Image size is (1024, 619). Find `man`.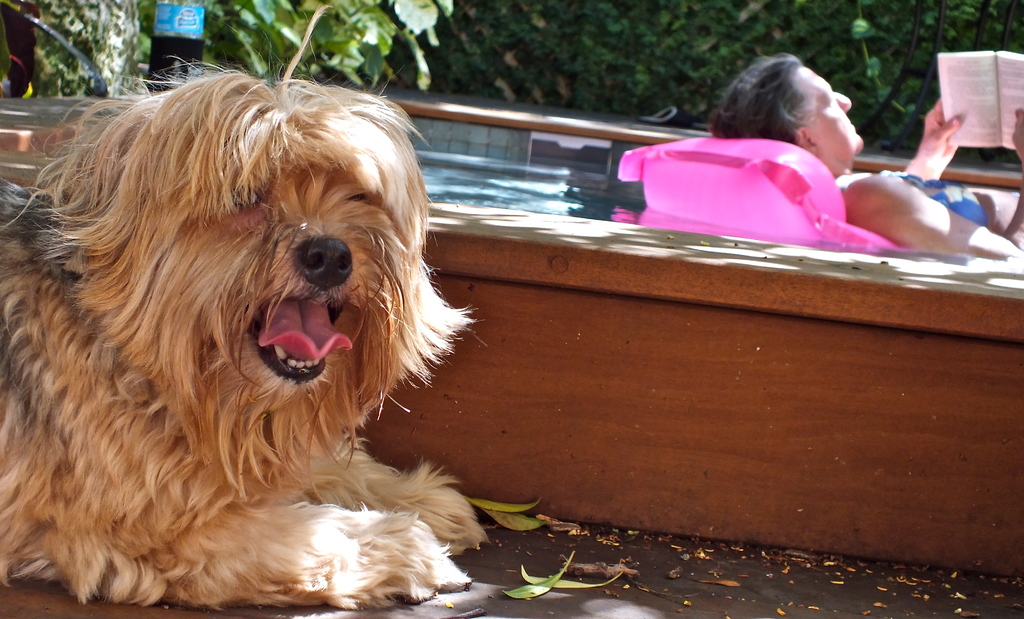
706/54/1023/262.
